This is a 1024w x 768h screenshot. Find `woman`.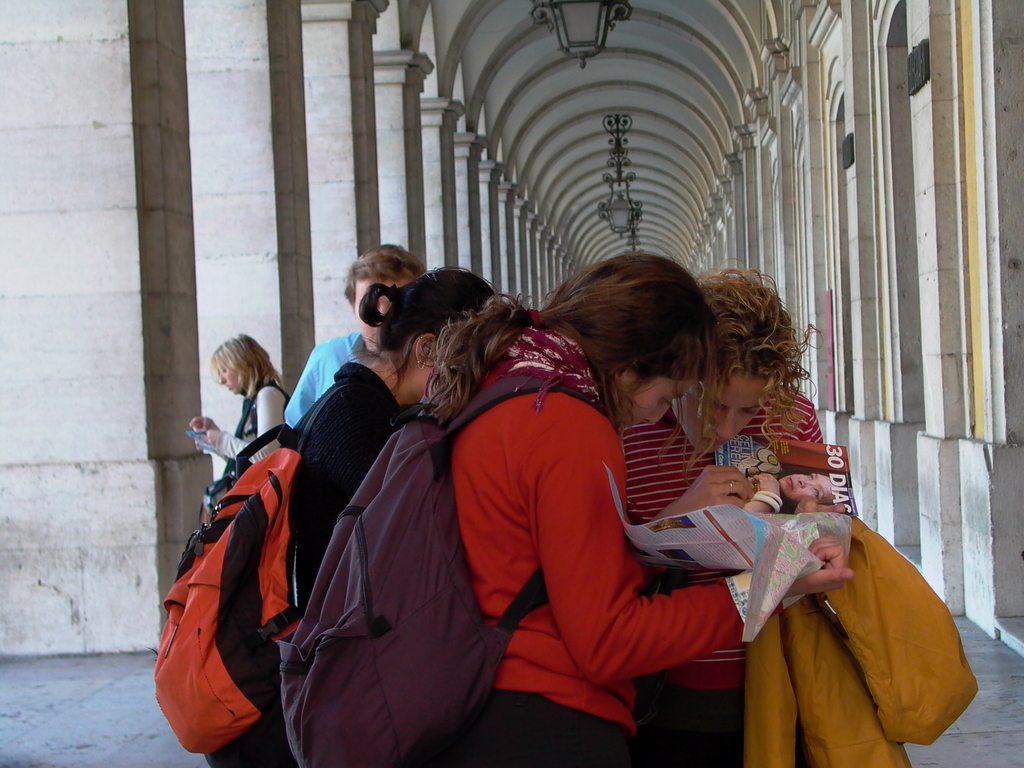
Bounding box: x1=282, y1=263, x2=529, y2=627.
